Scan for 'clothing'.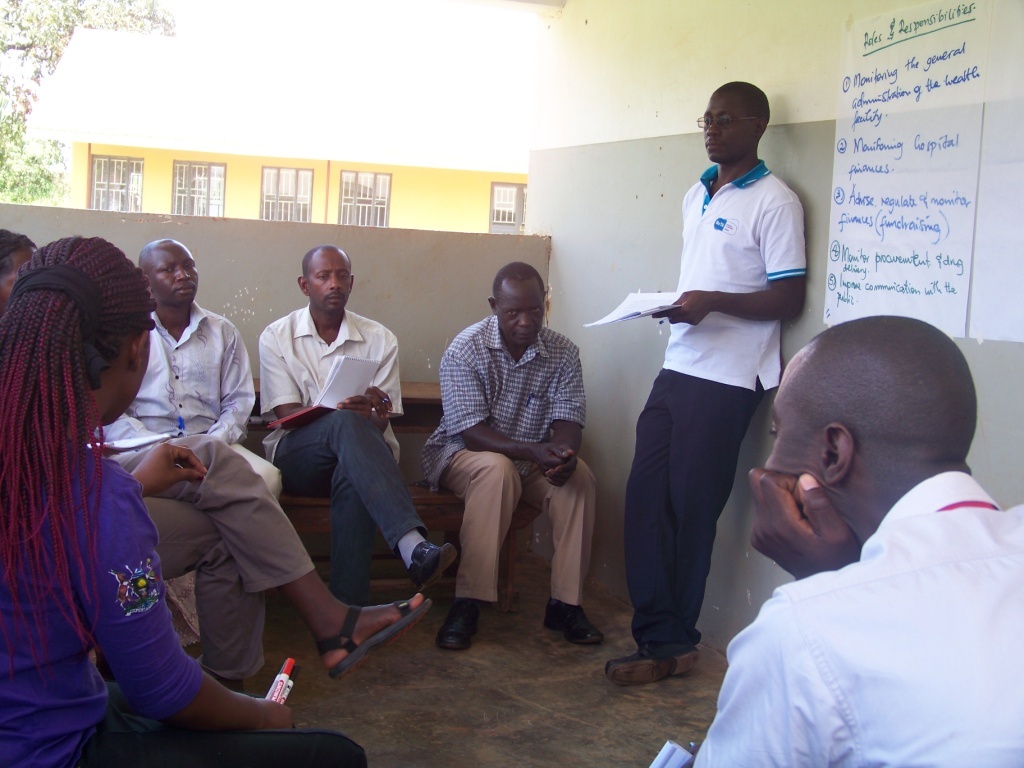
Scan result: box(0, 427, 371, 767).
